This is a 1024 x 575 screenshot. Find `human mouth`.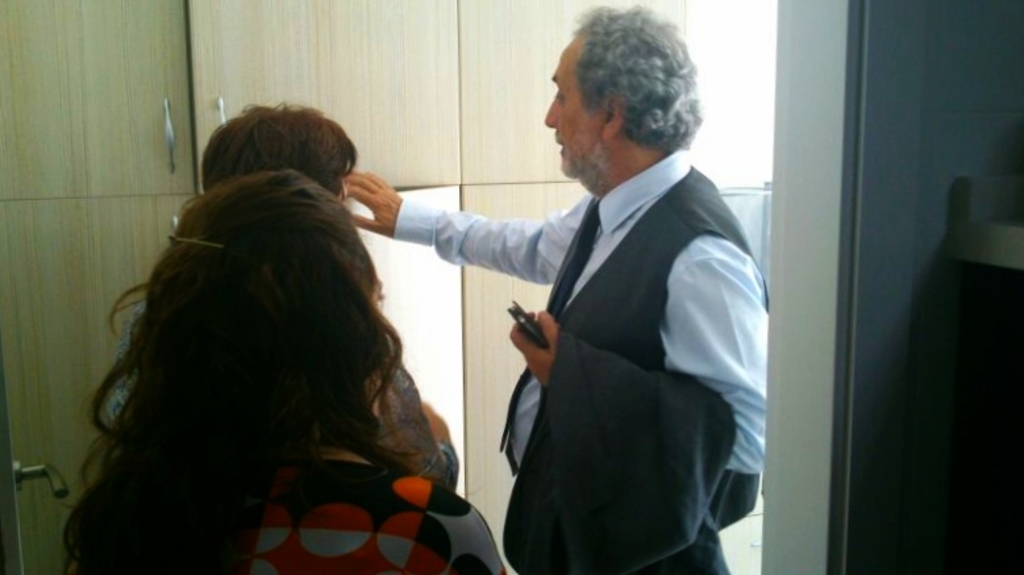
Bounding box: (left=558, top=142, right=567, bottom=166).
